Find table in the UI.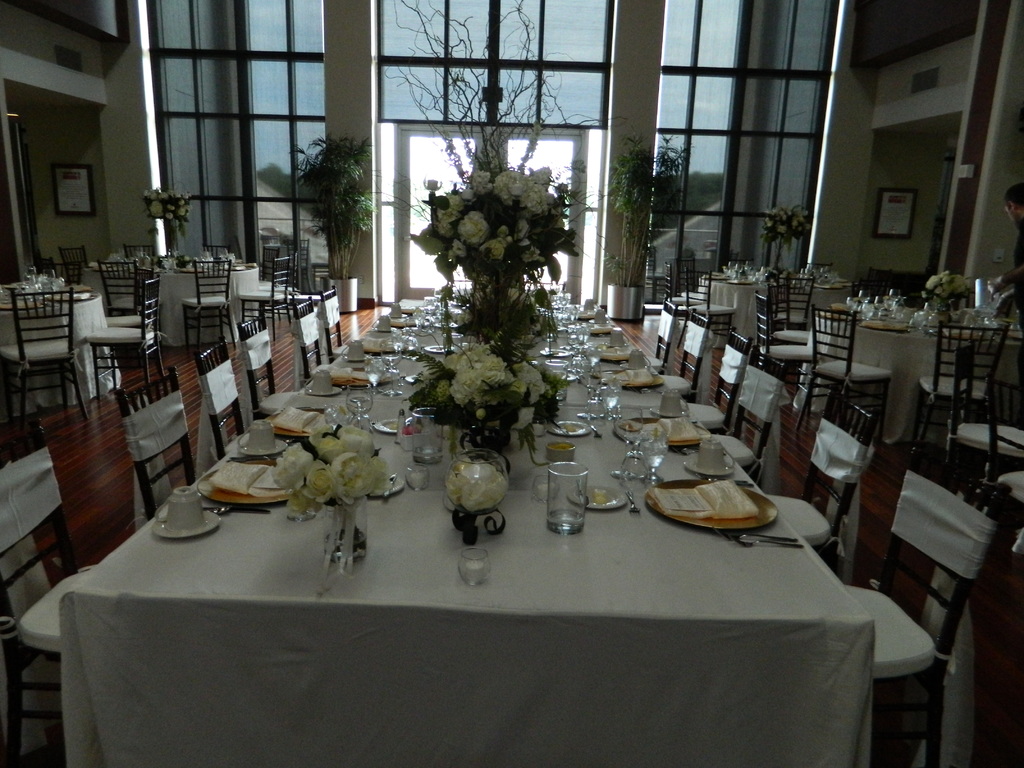
UI element at rect(0, 284, 123, 401).
